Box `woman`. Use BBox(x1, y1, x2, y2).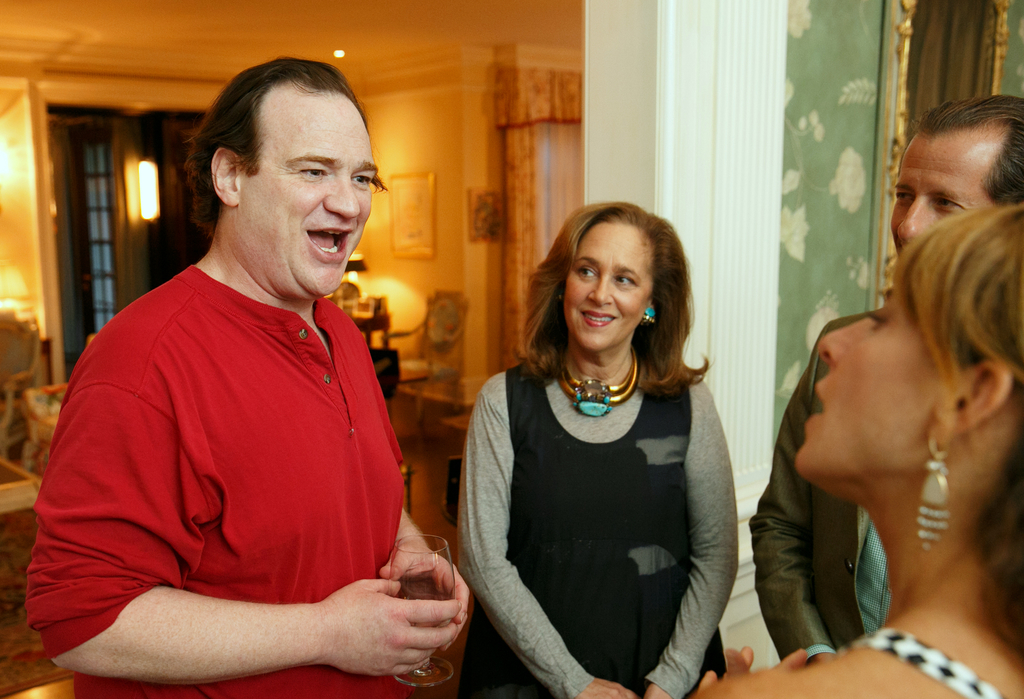
BBox(690, 202, 1023, 698).
